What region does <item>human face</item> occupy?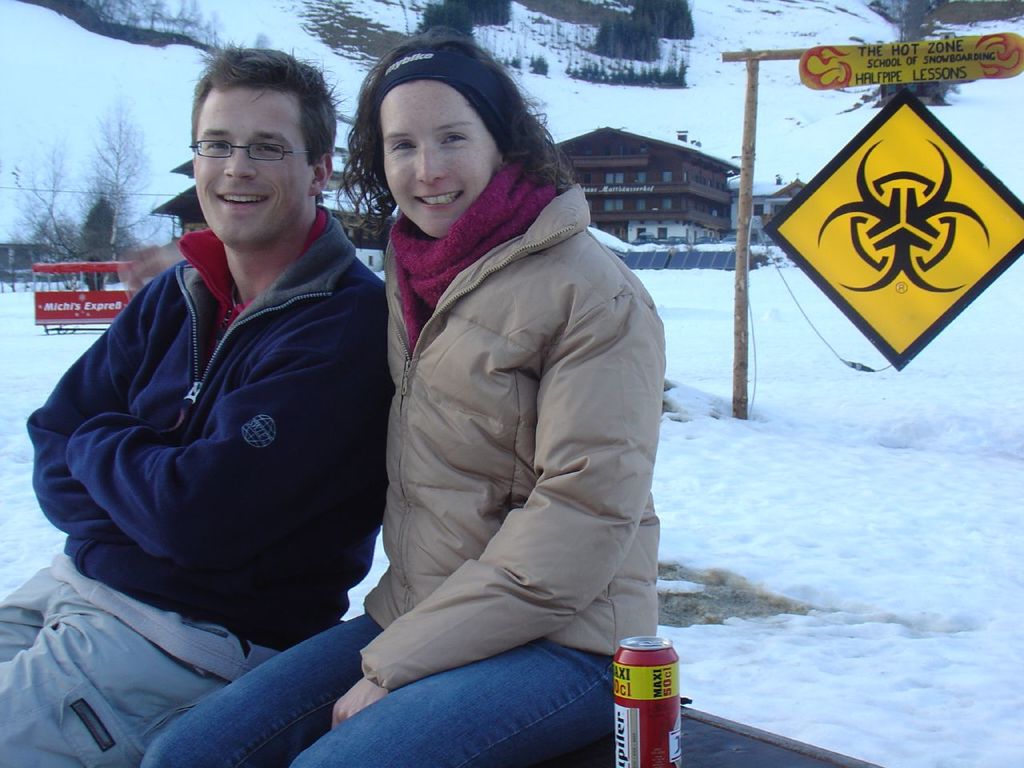
left=373, top=78, right=499, bottom=242.
